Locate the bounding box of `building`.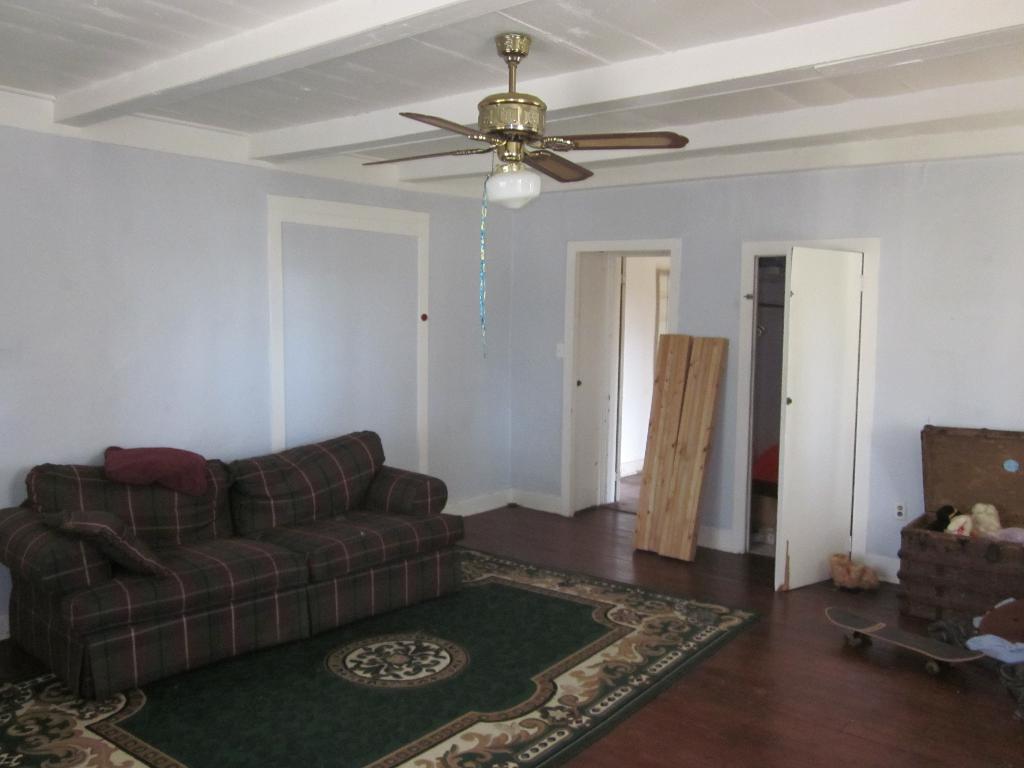
Bounding box: 0, 0, 1023, 767.
